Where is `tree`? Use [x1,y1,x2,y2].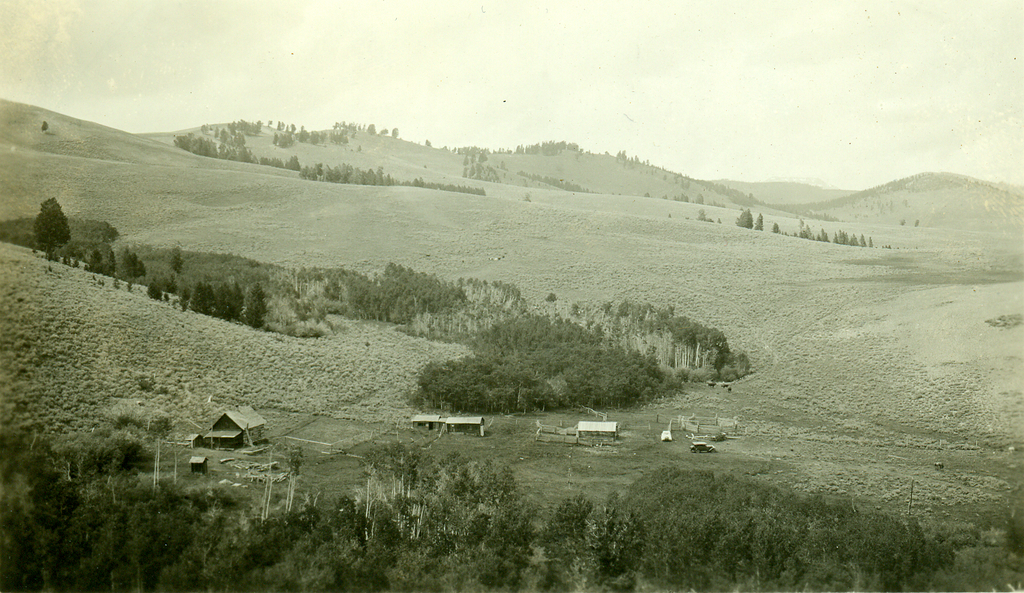
[140,259,140,274].
